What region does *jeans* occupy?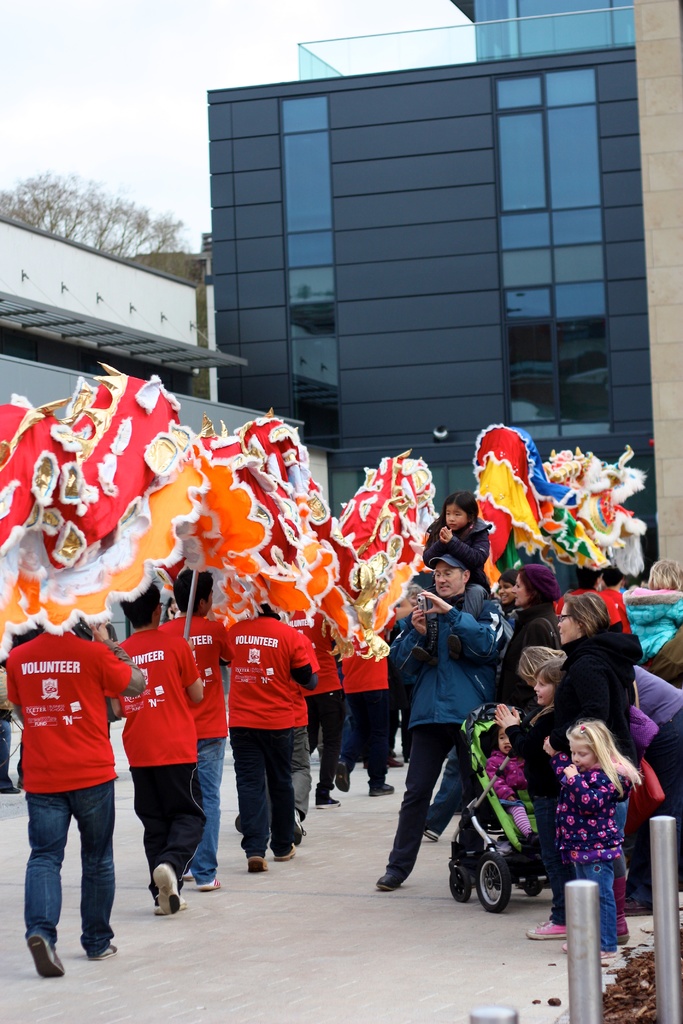
locate(197, 726, 224, 882).
